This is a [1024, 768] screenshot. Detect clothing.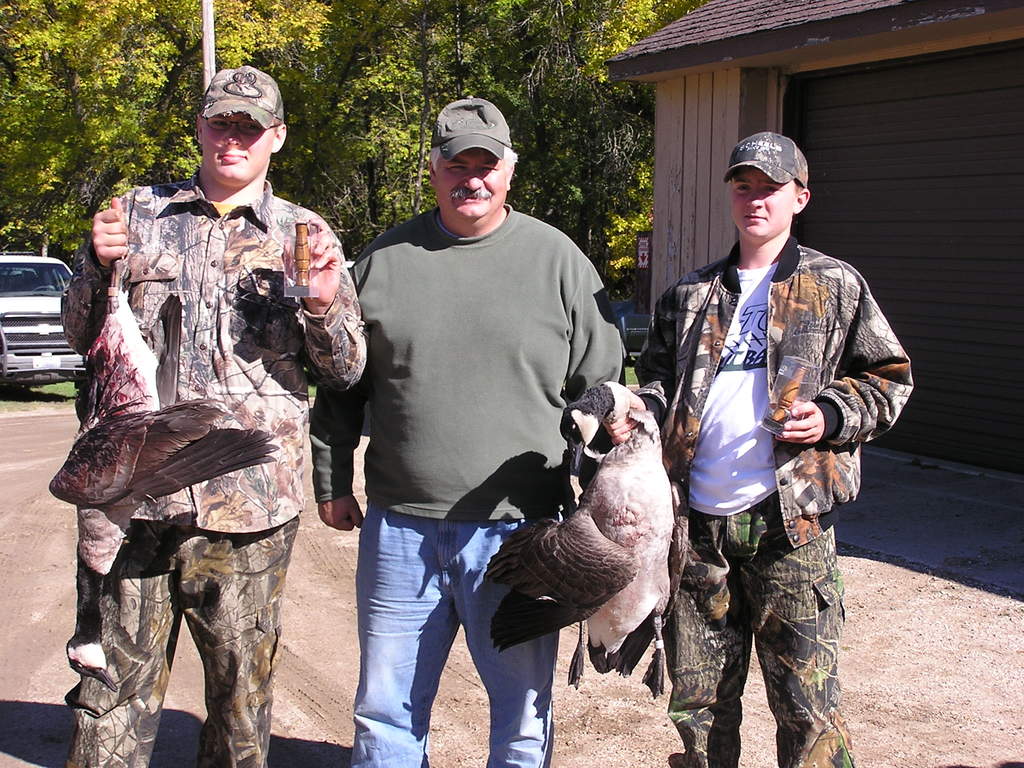
[left=632, top=223, right=912, bottom=767].
